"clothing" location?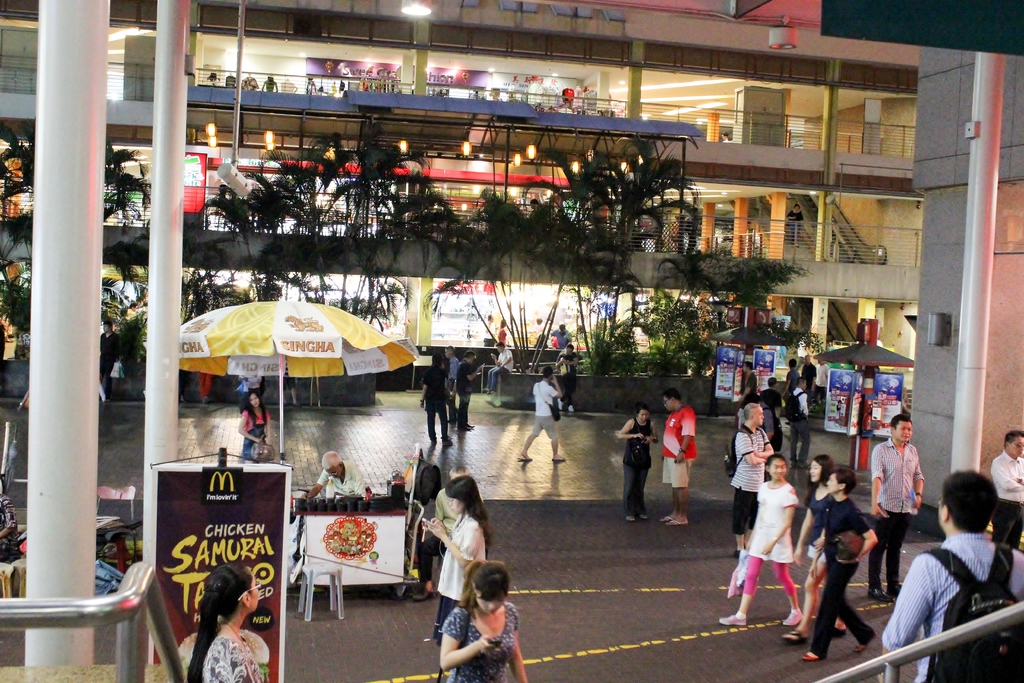
(660, 404, 698, 492)
